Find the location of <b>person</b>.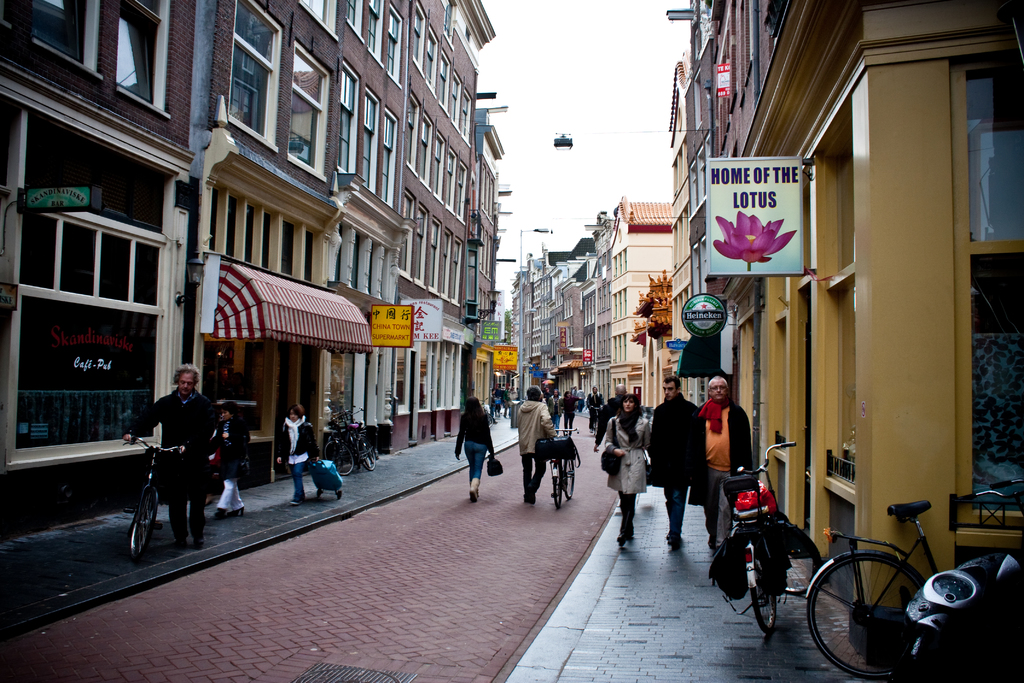
Location: pyautogui.locateOnScreen(211, 399, 248, 516).
